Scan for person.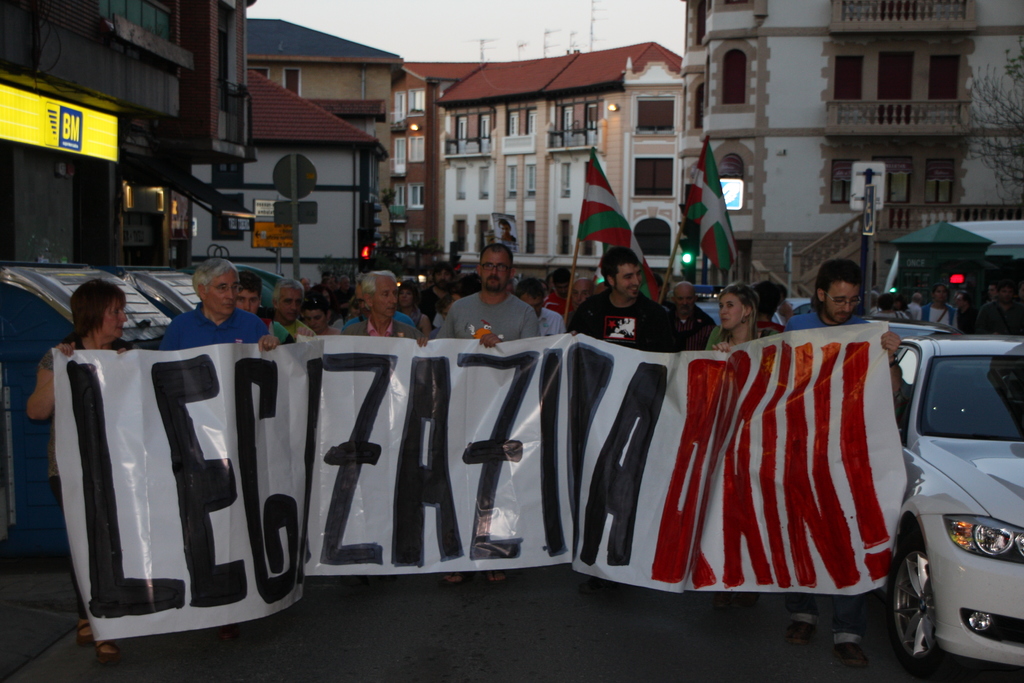
Scan result: (left=956, top=290, right=976, bottom=331).
